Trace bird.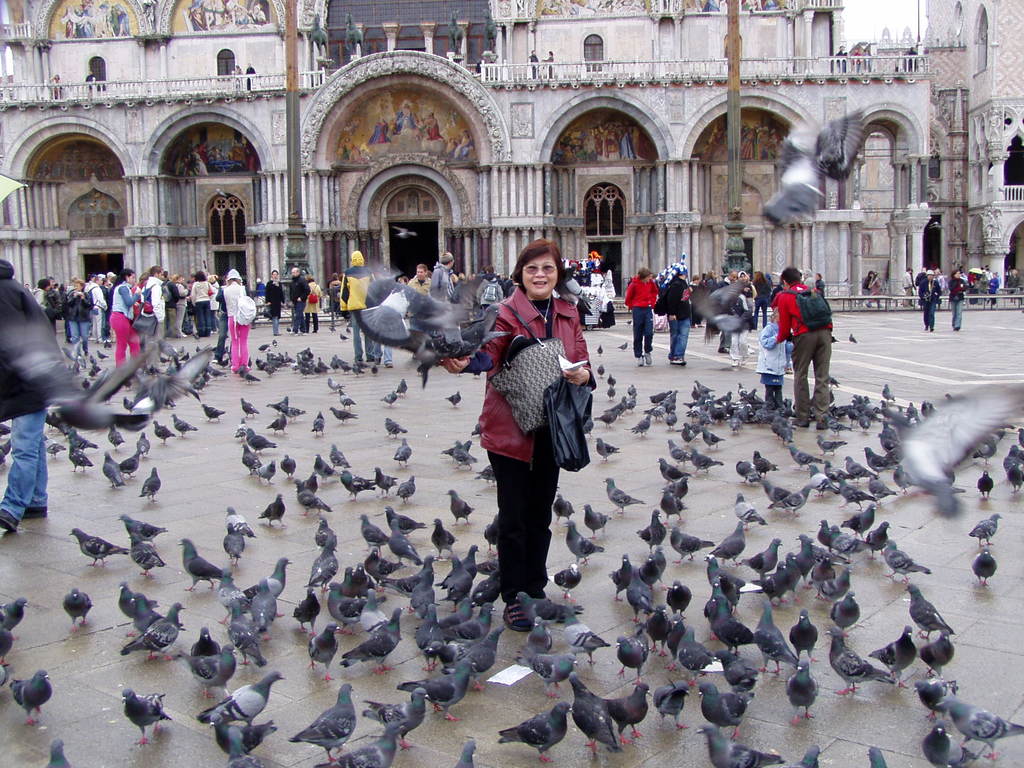
Traced to l=60, t=588, r=100, b=633.
